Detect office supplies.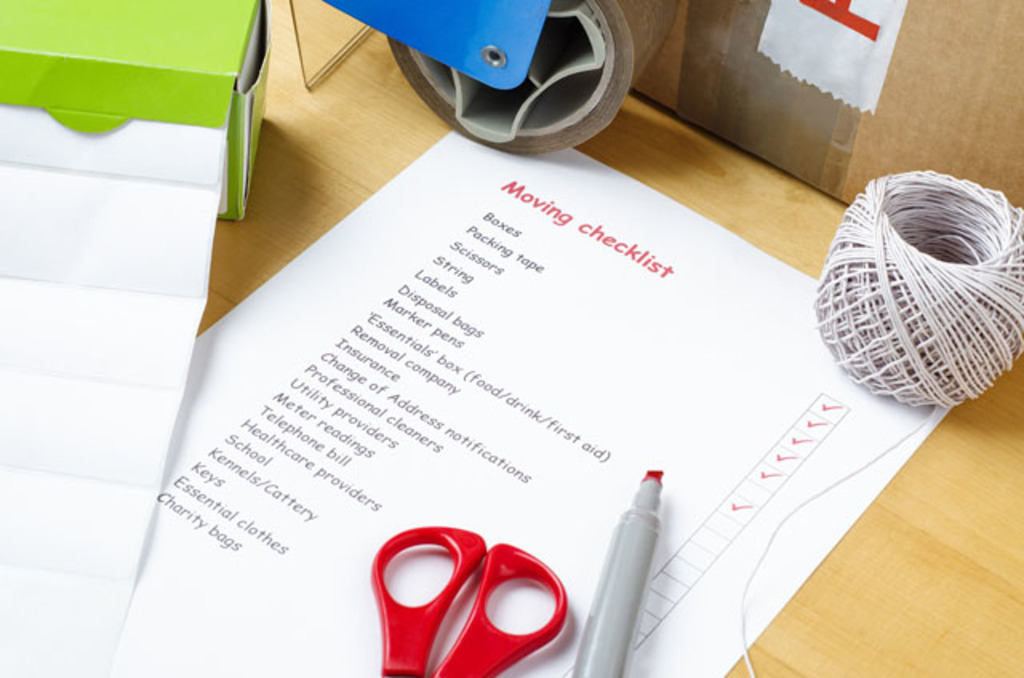
Detected at region(363, 524, 570, 676).
